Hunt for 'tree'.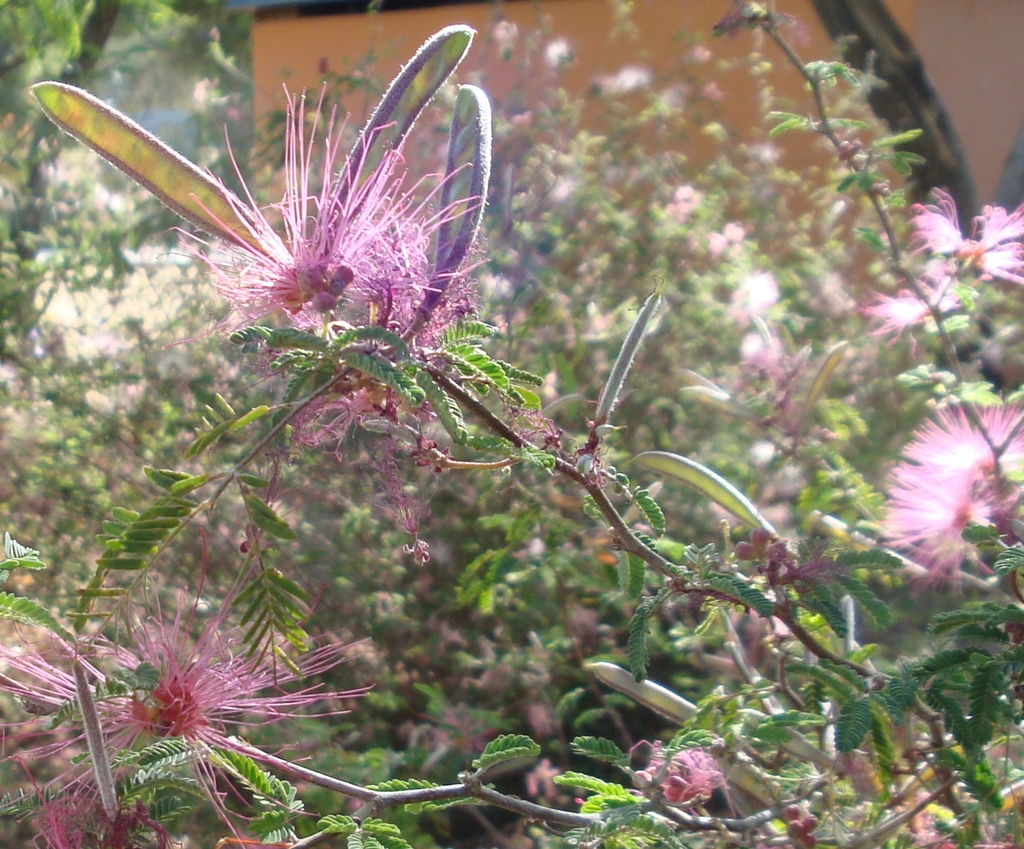
Hunted down at box=[0, 0, 259, 366].
